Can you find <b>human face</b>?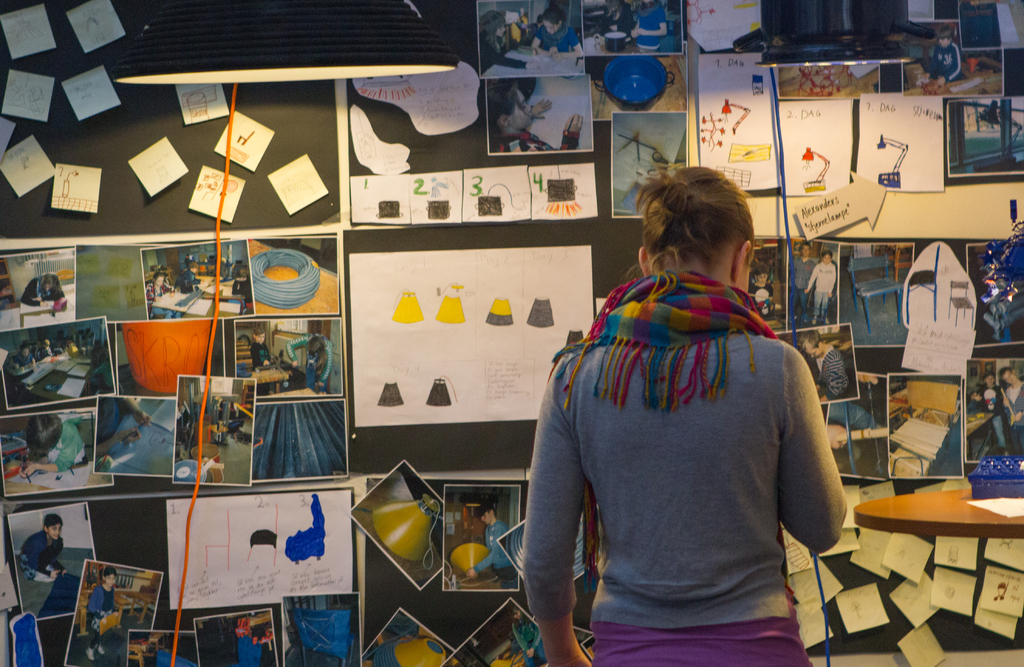
Yes, bounding box: box(1004, 371, 1017, 383).
